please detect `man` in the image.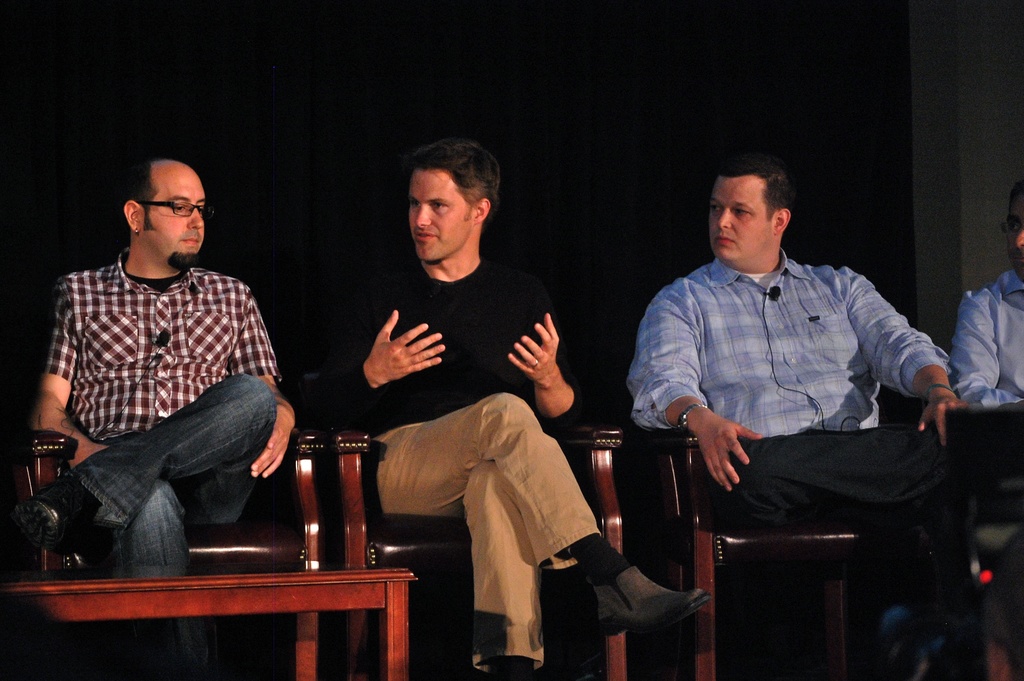
box(23, 147, 296, 680).
